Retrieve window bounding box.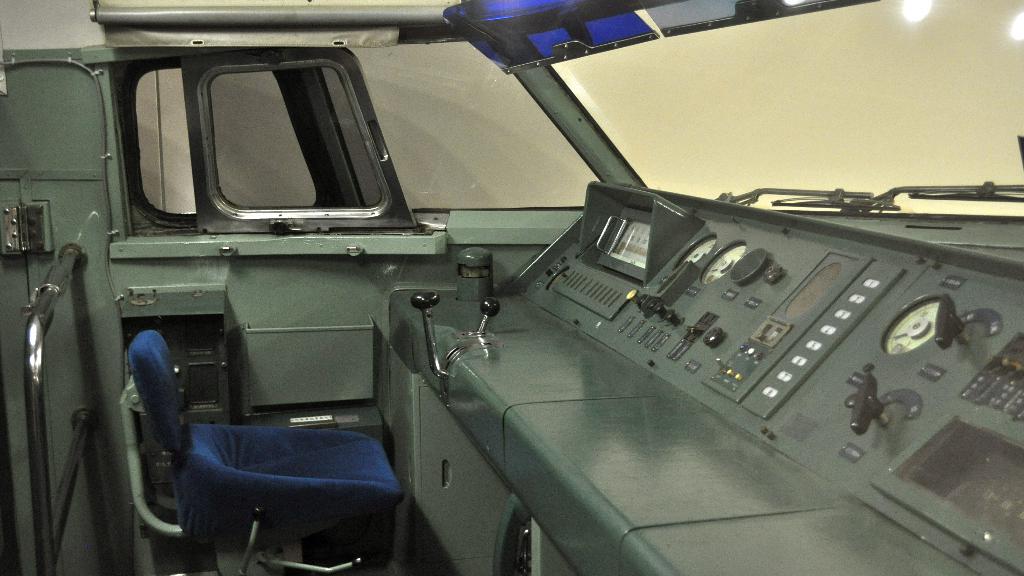
Bounding box: 137, 35, 404, 243.
